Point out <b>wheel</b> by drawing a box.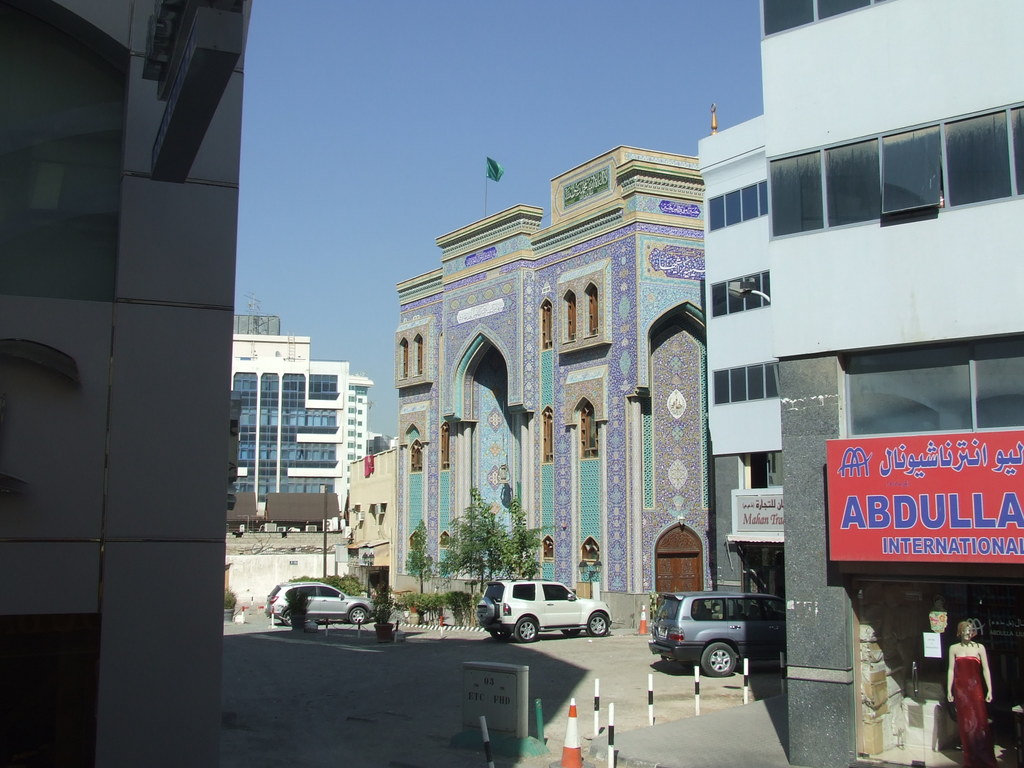
587:610:608:636.
